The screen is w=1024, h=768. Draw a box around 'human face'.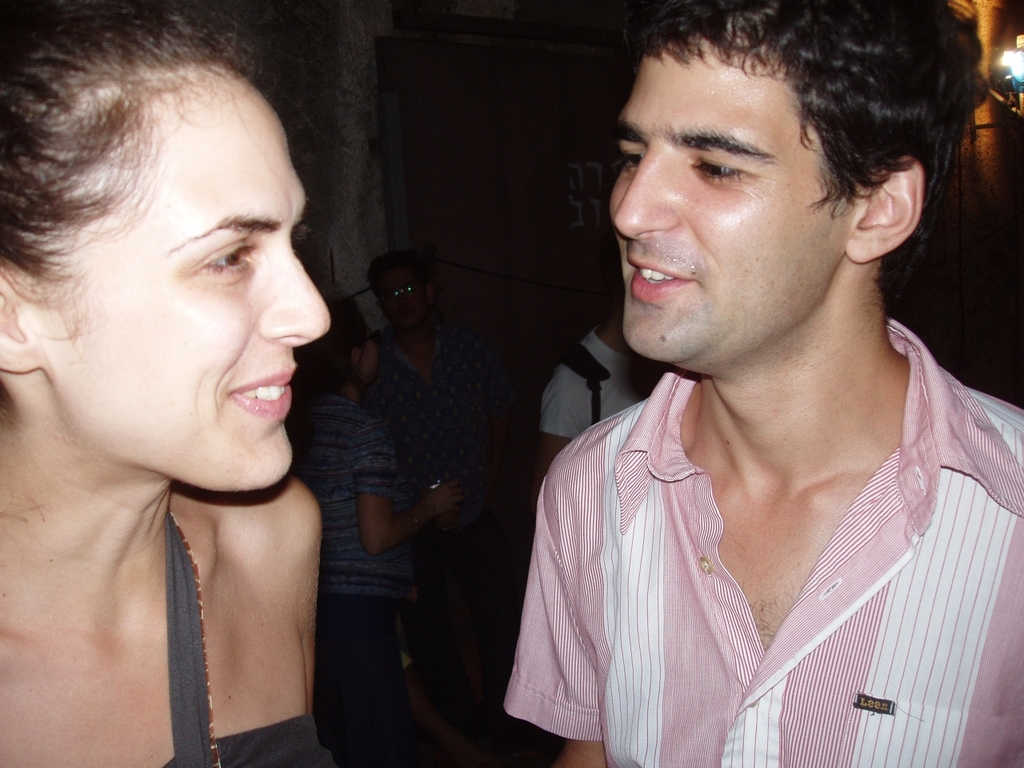
detection(51, 77, 338, 489).
